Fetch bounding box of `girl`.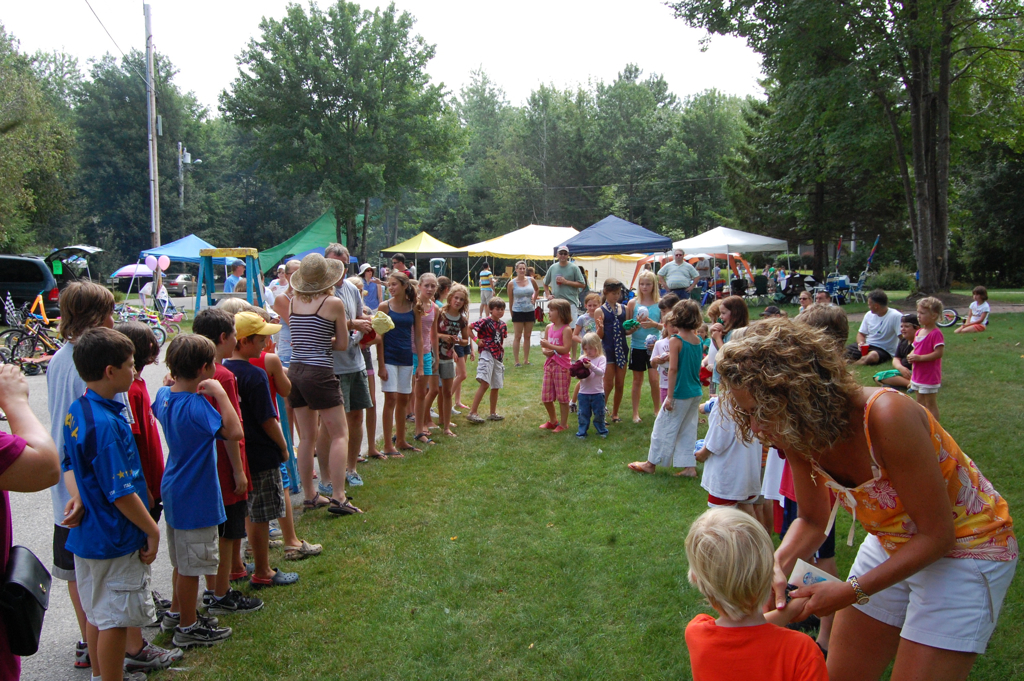
Bbox: {"x1": 955, "y1": 289, "x2": 988, "y2": 330}.
